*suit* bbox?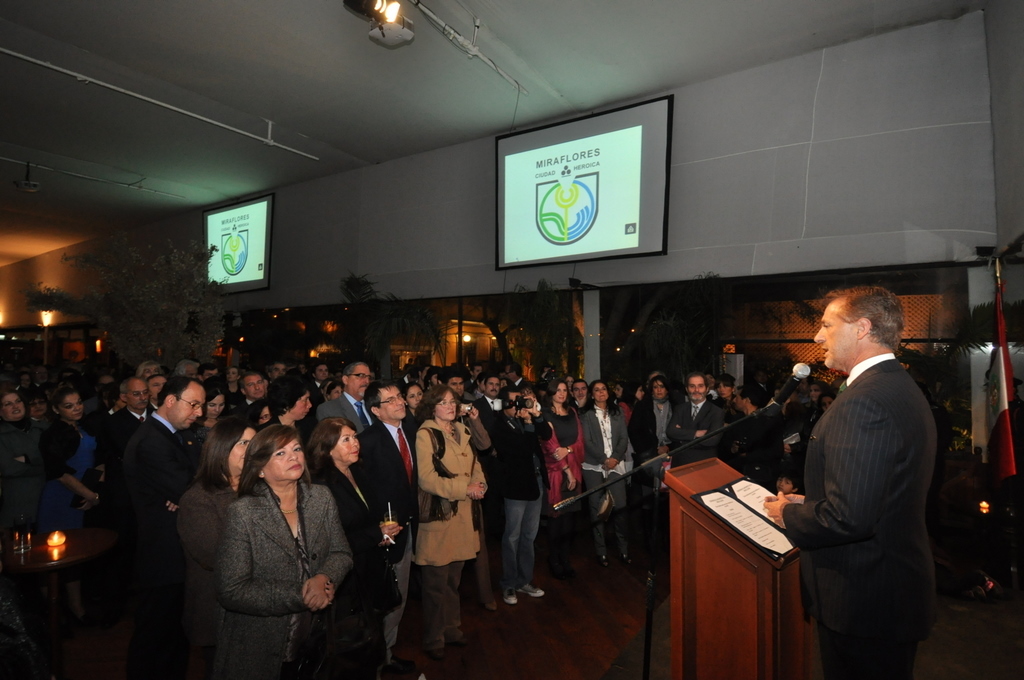
bbox=(482, 409, 546, 501)
